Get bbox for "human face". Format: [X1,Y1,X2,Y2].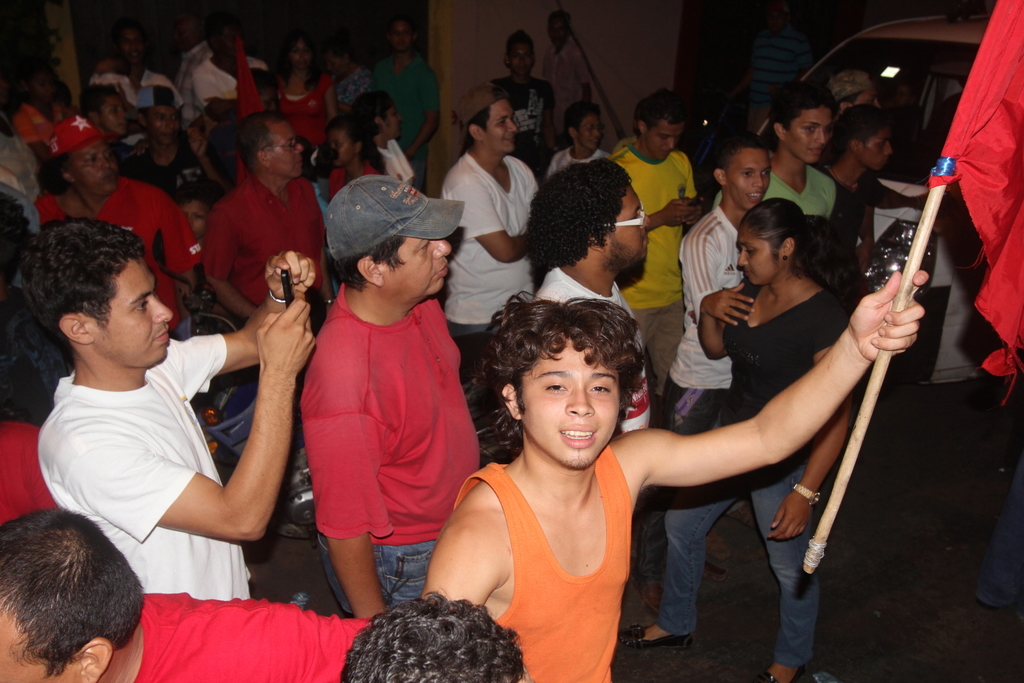
[91,255,173,362].
